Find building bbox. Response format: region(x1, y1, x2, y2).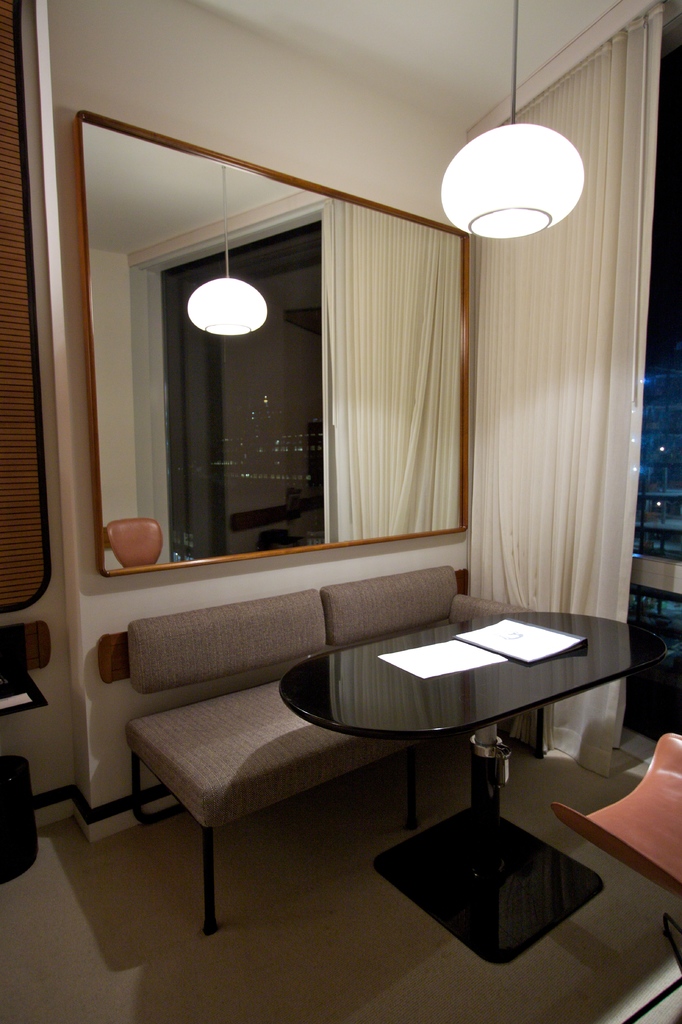
region(0, 0, 681, 1023).
